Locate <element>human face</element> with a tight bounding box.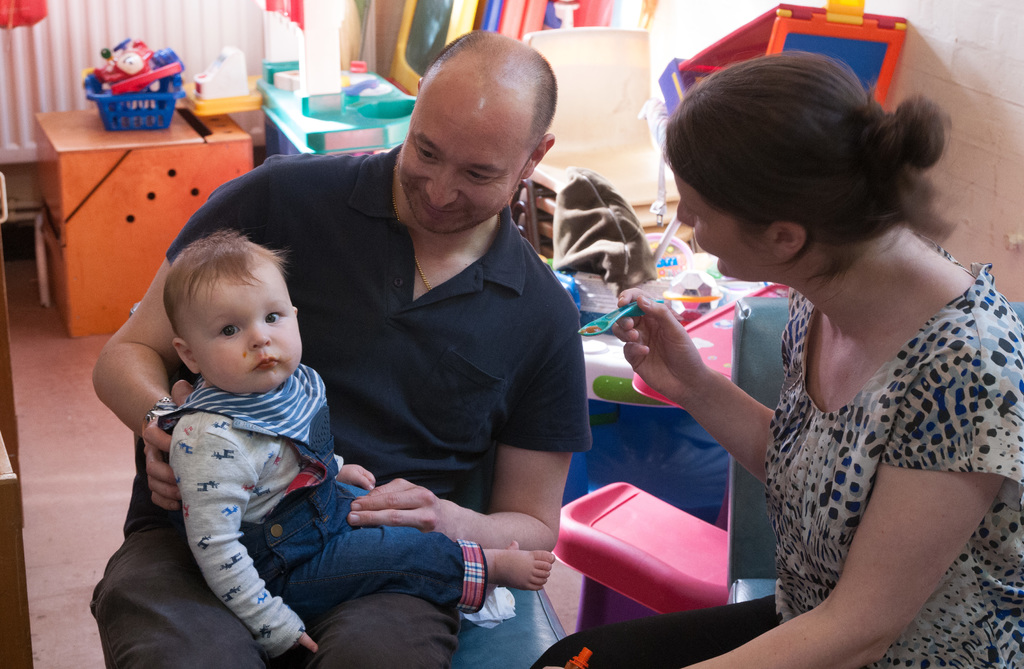
BBox(678, 166, 772, 279).
